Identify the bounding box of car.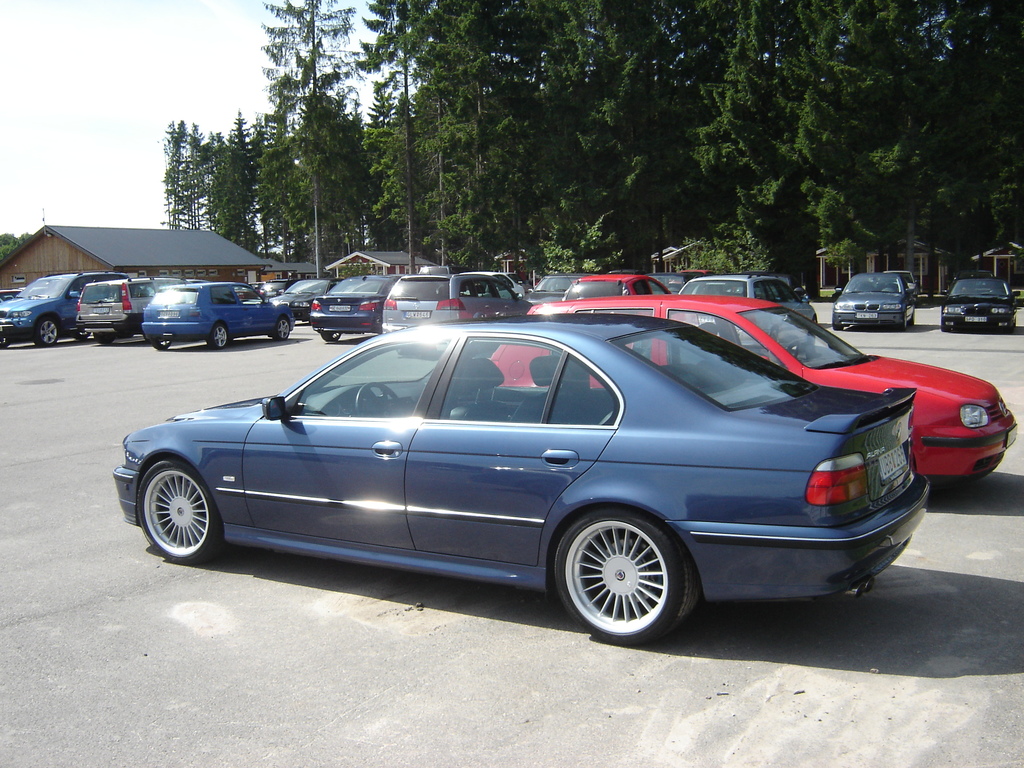
(left=507, top=289, right=1023, bottom=512).
